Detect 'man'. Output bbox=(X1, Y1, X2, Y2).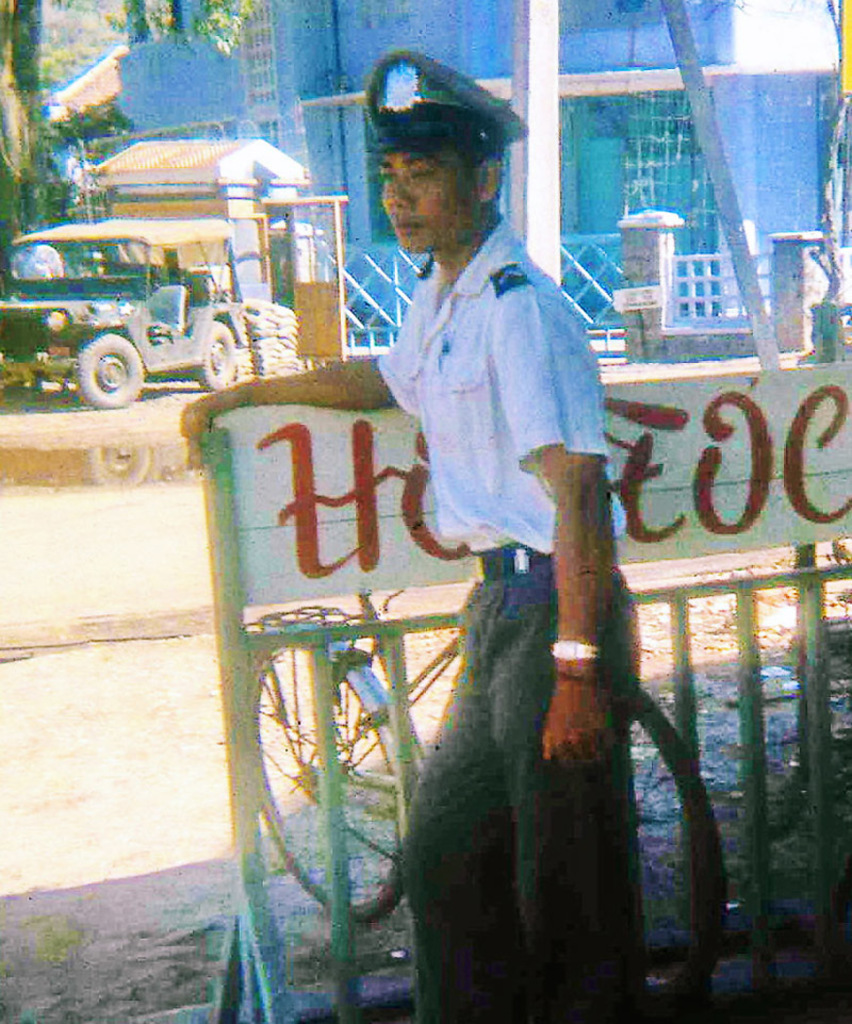
bbox=(180, 53, 640, 1023).
